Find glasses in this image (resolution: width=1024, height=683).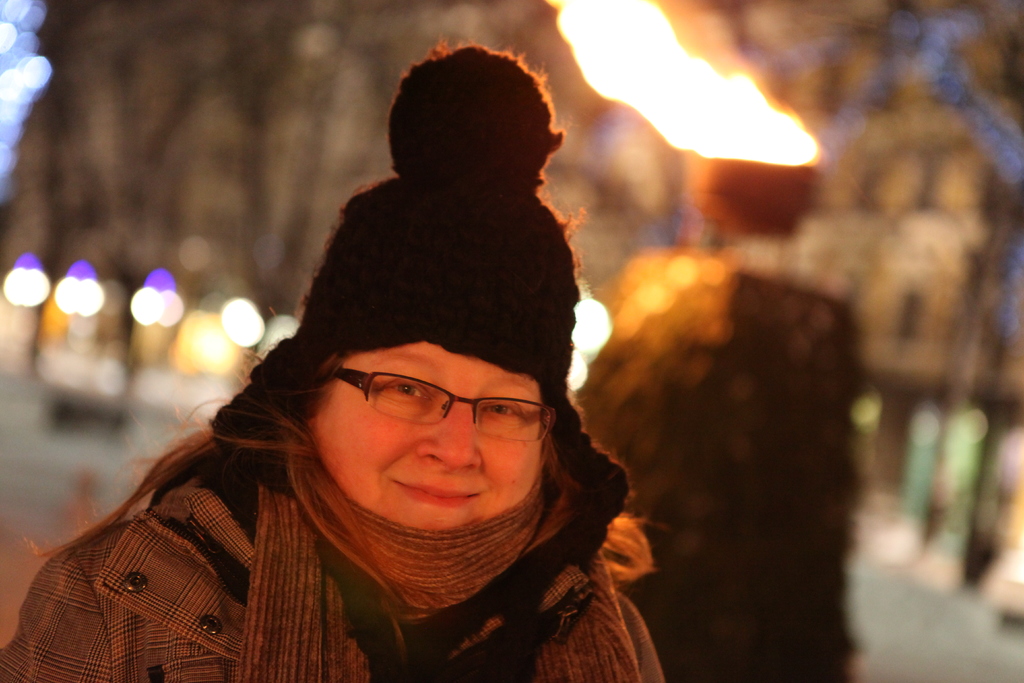
box(278, 354, 535, 447).
